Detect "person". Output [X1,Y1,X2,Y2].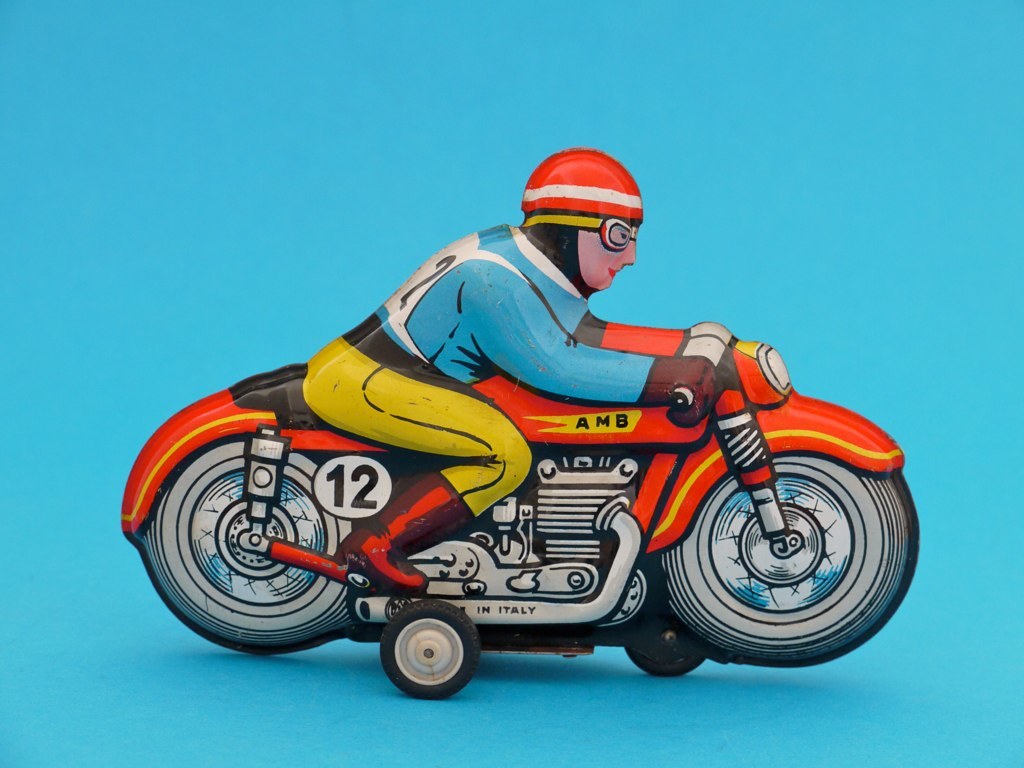
[300,146,720,593].
